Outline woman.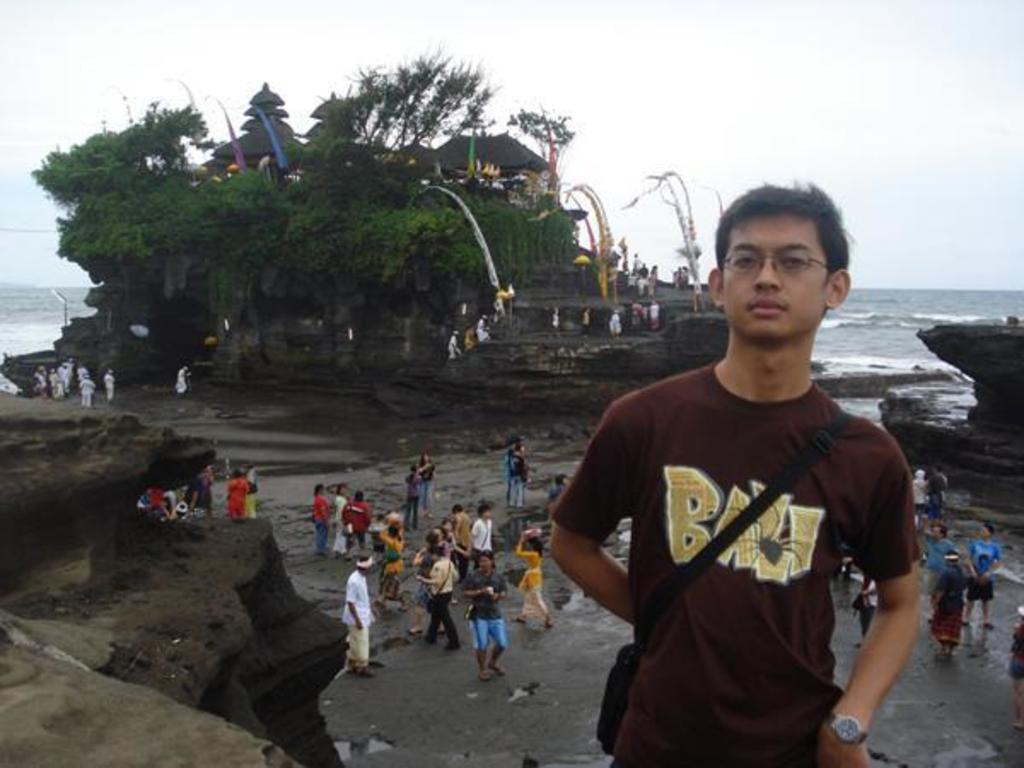
Outline: region(512, 529, 556, 628).
